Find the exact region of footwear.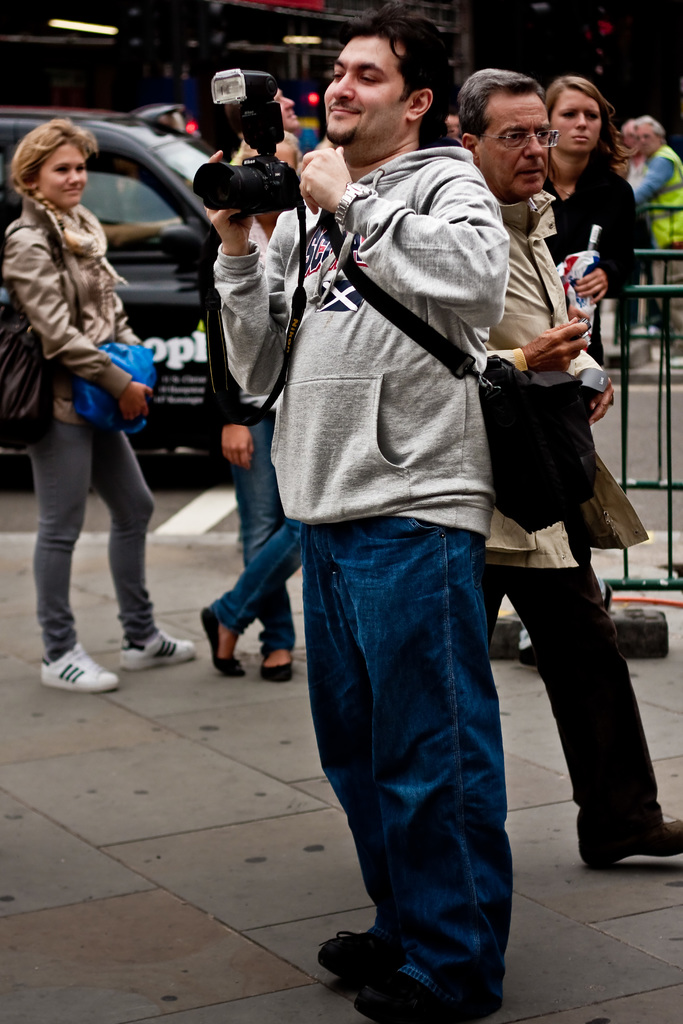
Exact region: (x1=202, y1=599, x2=248, y2=678).
